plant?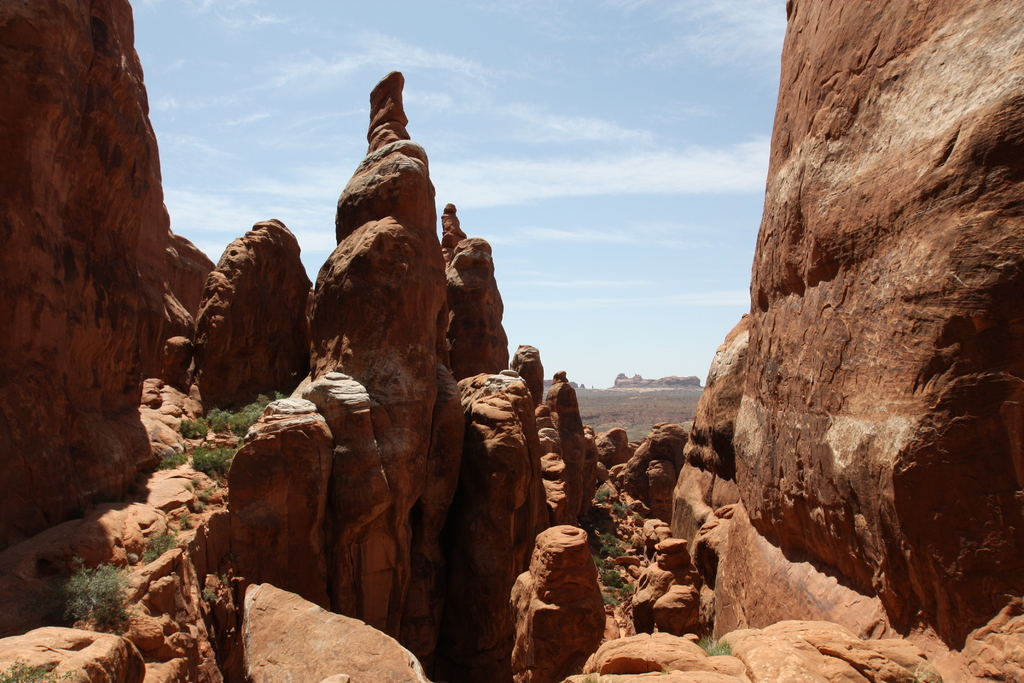
(200,488,209,498)
